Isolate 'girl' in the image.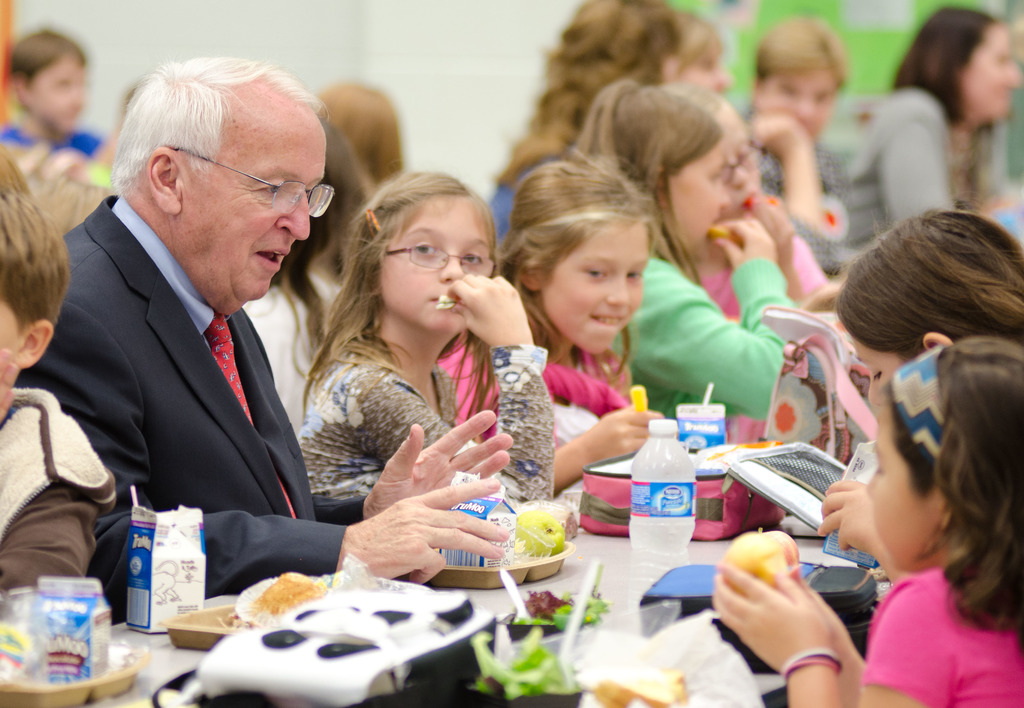
Isolated region: [x1=297, y1=172, x2=555, y2=521].
